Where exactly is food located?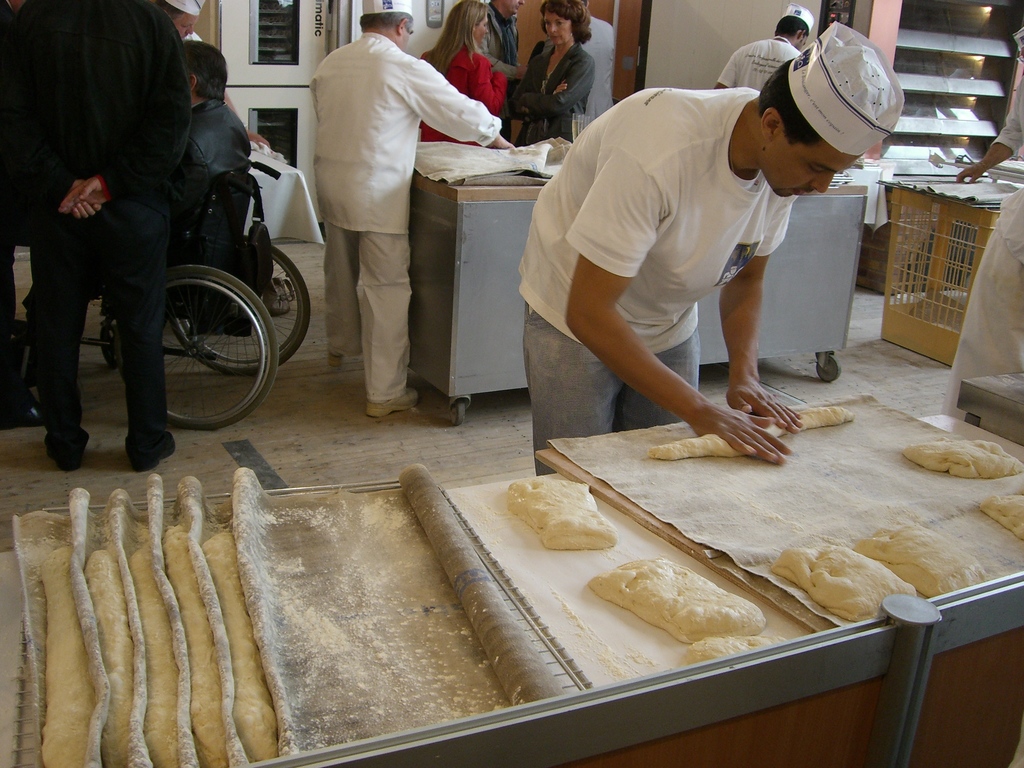
Its bounding box is [x1=164, y1=521, x2=230, y2=767].
